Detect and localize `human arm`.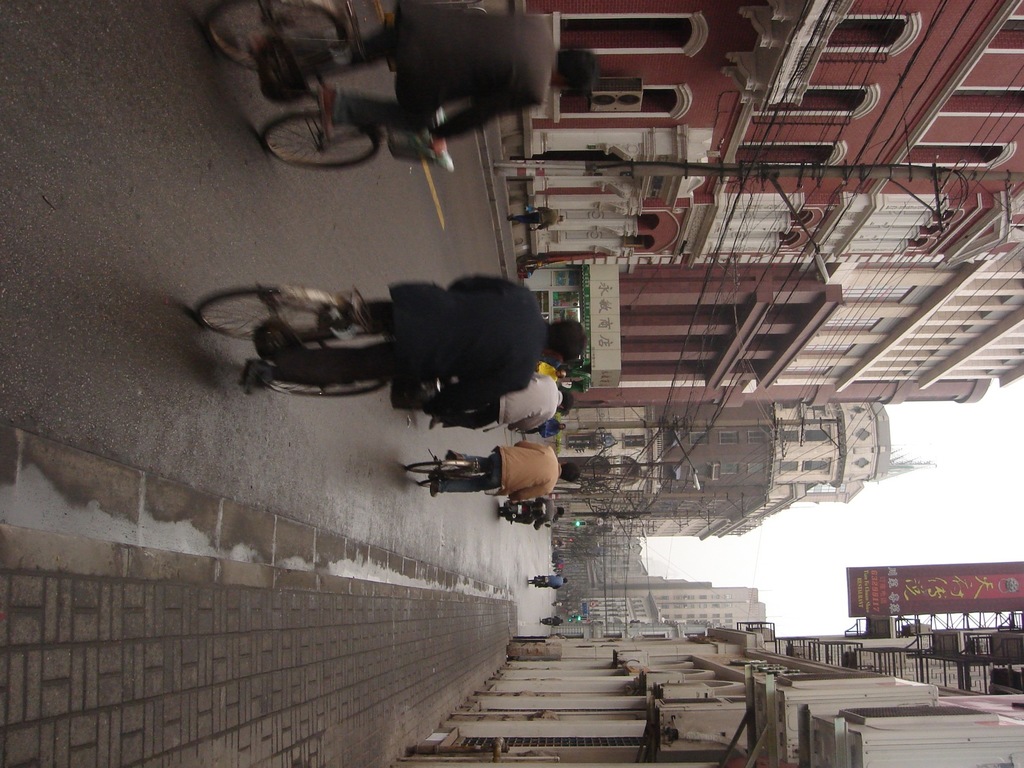
Localized at [left=435, top=91, right=548, bottom=152].
